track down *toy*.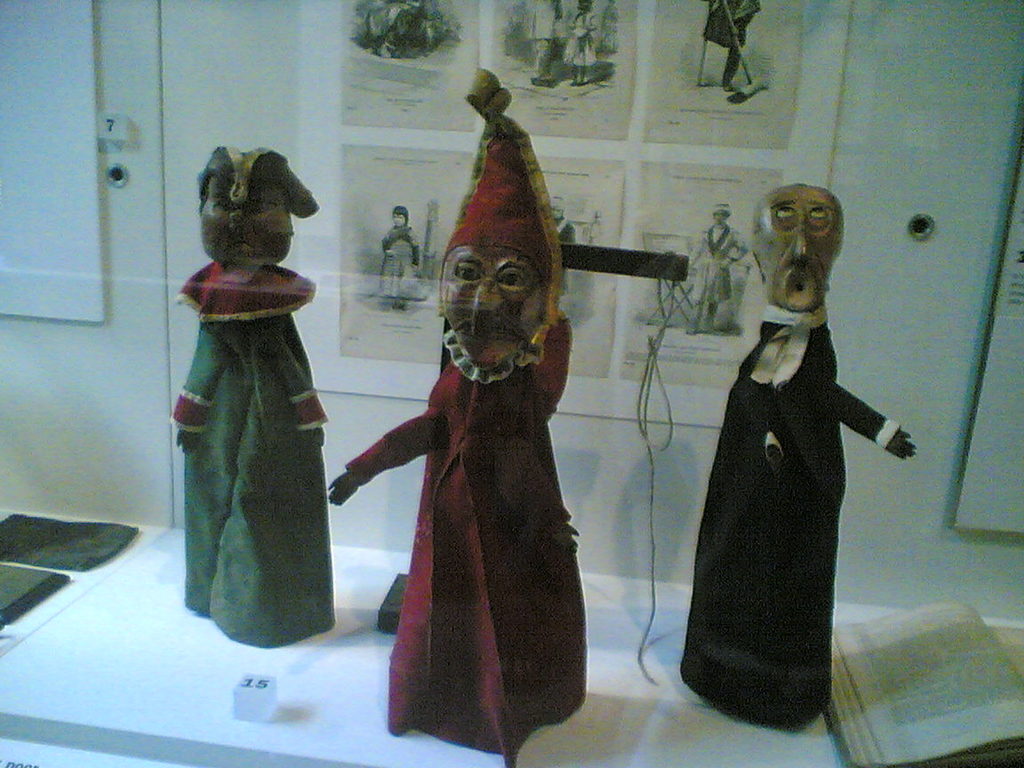
Tracked to [518,0,571,90].
